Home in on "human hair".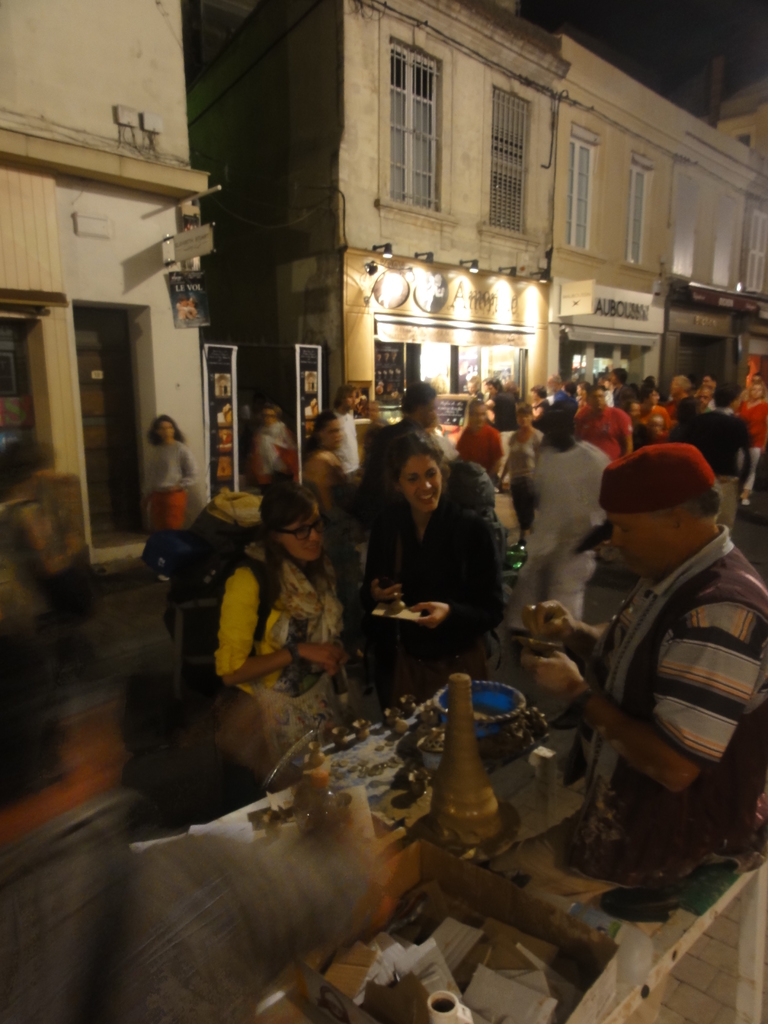
Homed in at [x1=334, y1=376, x2=369, y2=404].
